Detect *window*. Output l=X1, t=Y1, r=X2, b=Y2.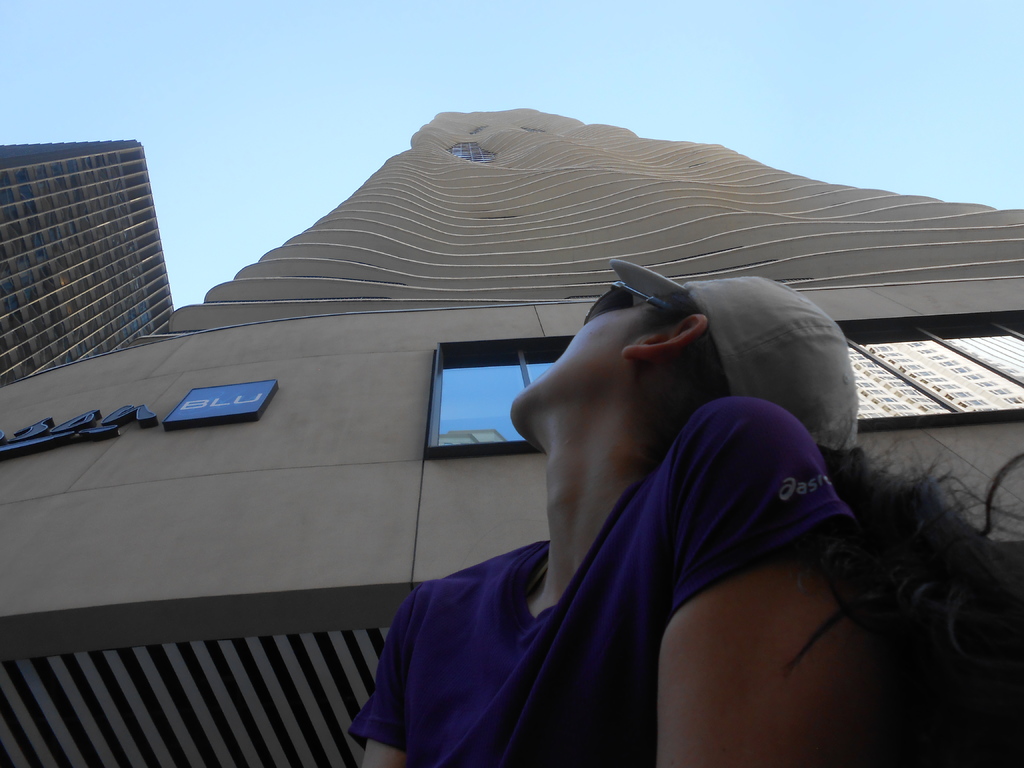
l=424, t=331, r=570, b=460.
